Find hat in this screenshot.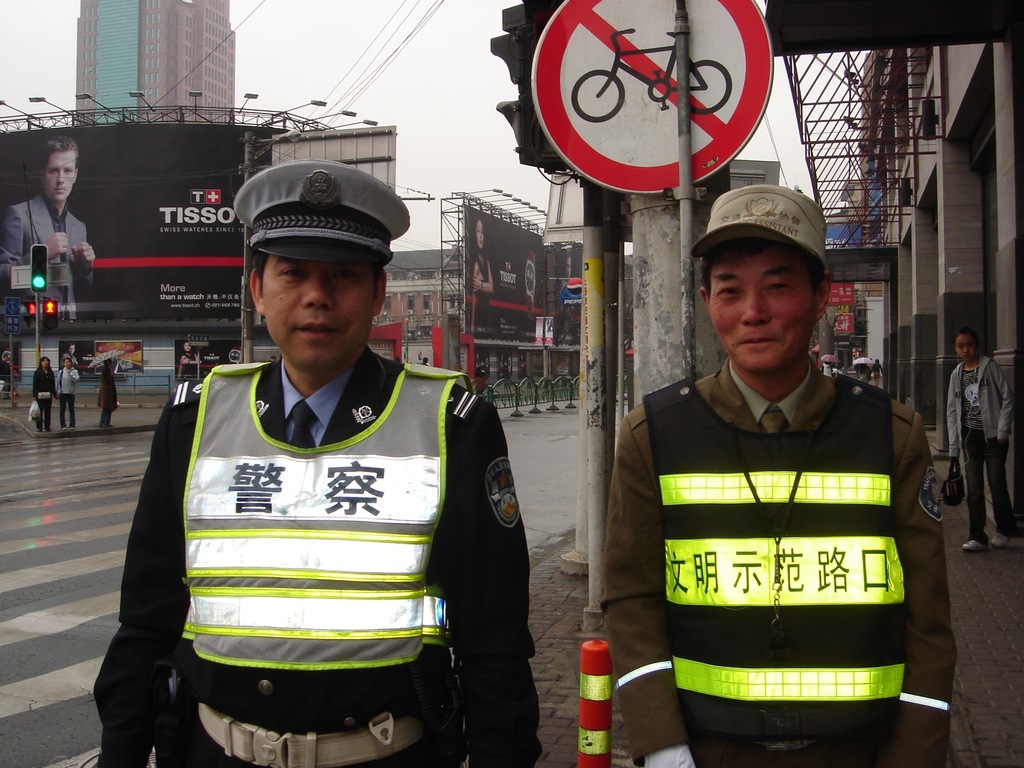
The bounding box for hat is [left=235, top=159, right=410, bottom=264].
